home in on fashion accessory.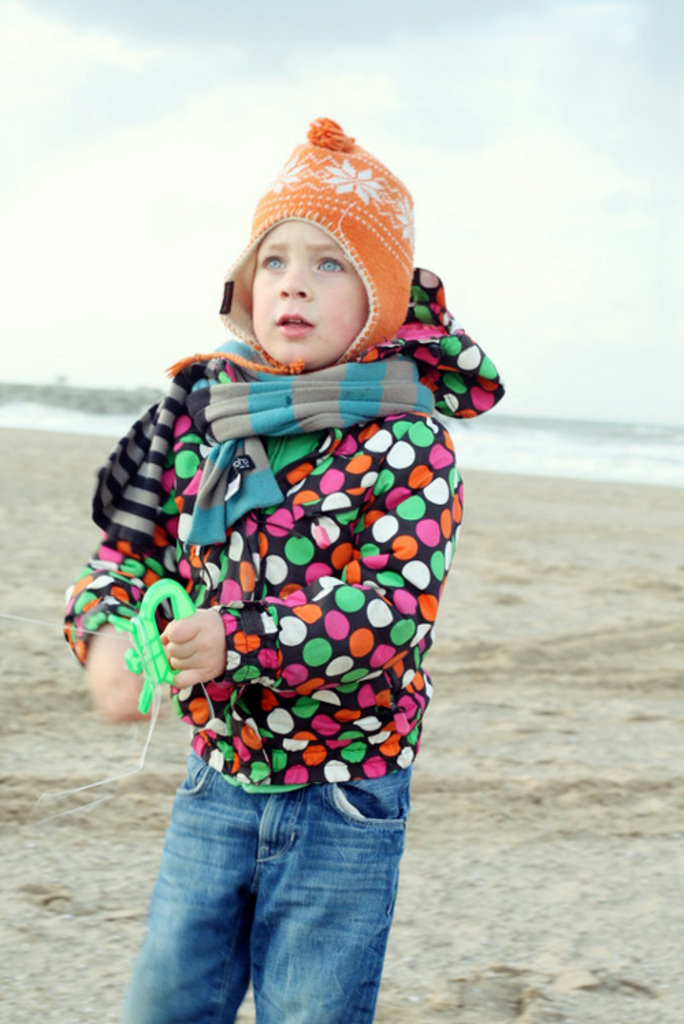
Homed in at (x1=170, y1=116, x2=419, y2=381).
